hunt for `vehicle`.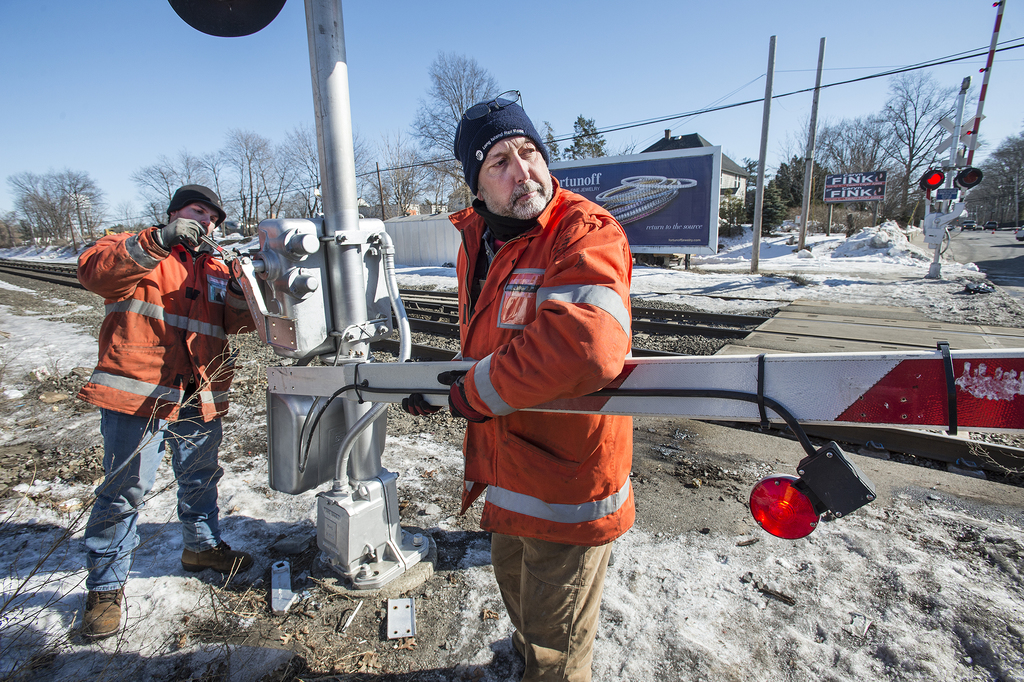
Hunted down at [x1=962, y1=220, x2=980, y2=232].
